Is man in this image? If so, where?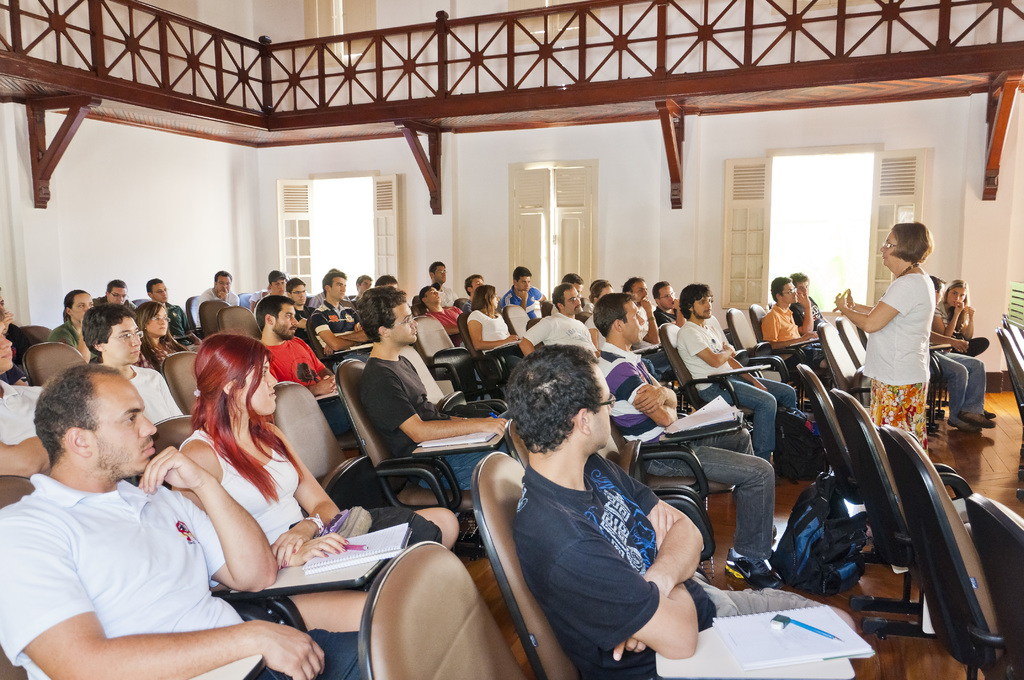
Yes, at bbox(508, 341, 852, 679).
